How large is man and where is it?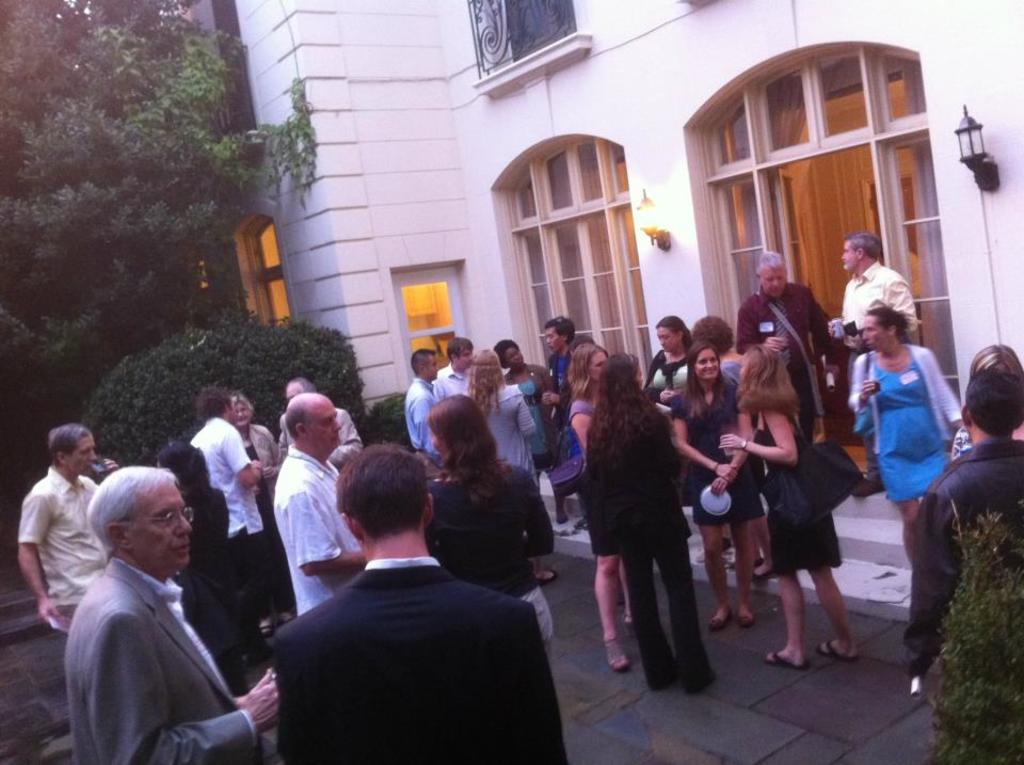
Bounding box: bbox=[437, 338, 475, 398].
